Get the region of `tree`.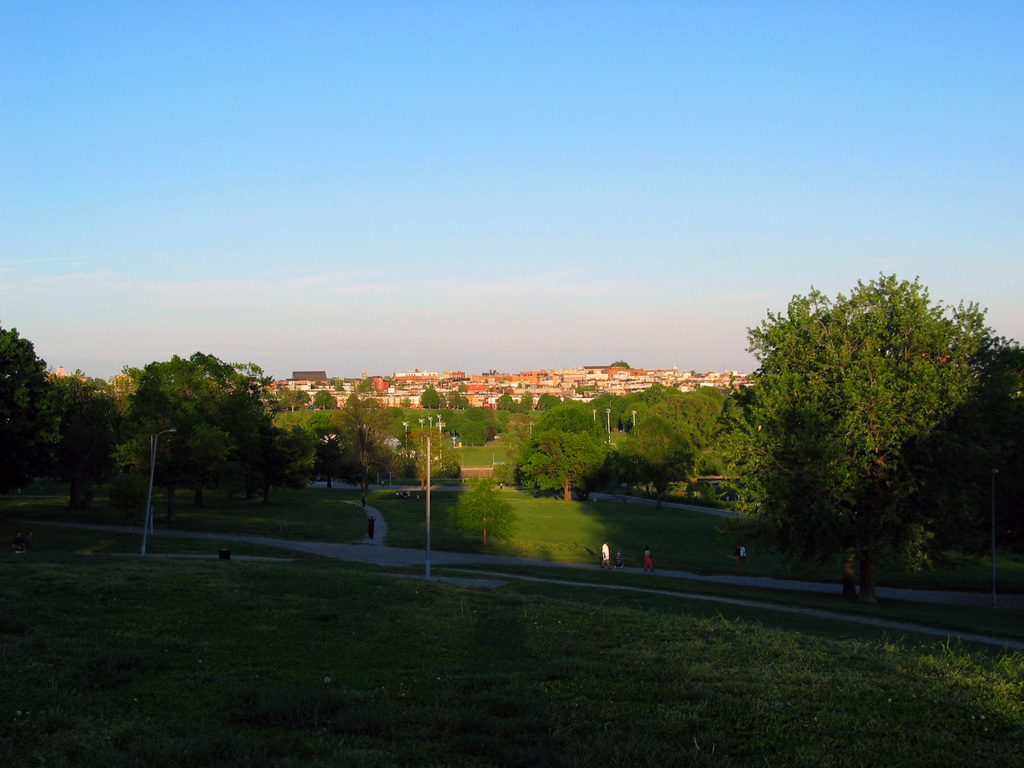
345,394,360,407.
